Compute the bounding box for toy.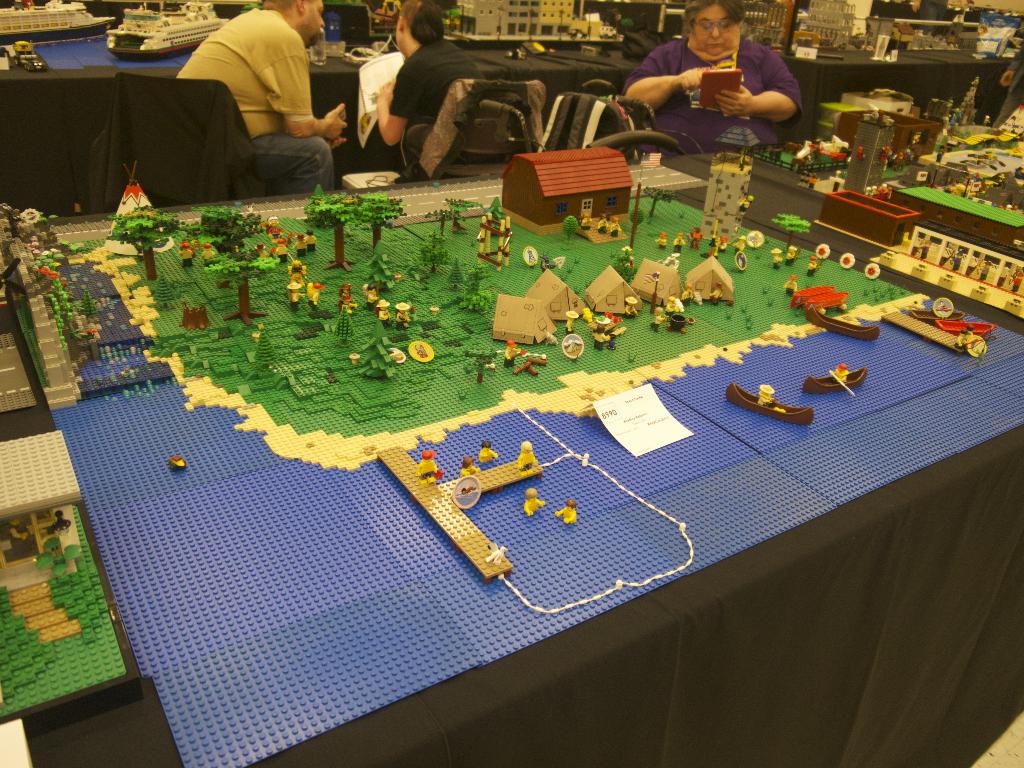
[x1=579, y1=306, x2=595, y2=322].
